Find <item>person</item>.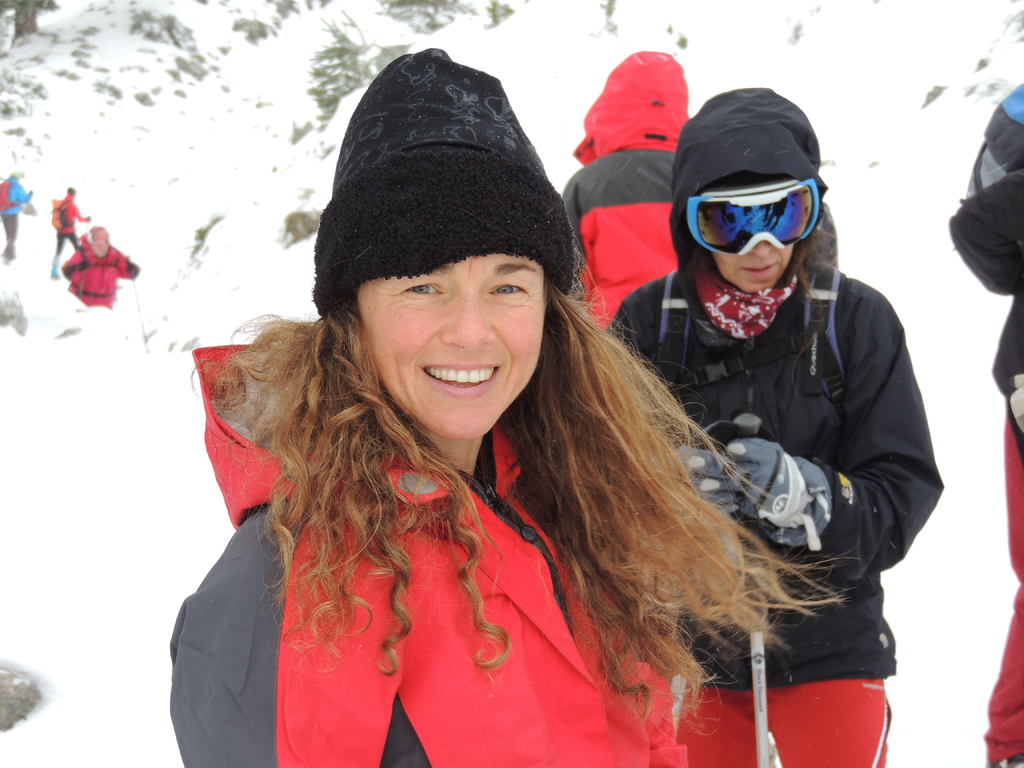
x1=52, y1=186, x2=84, y2=277.
